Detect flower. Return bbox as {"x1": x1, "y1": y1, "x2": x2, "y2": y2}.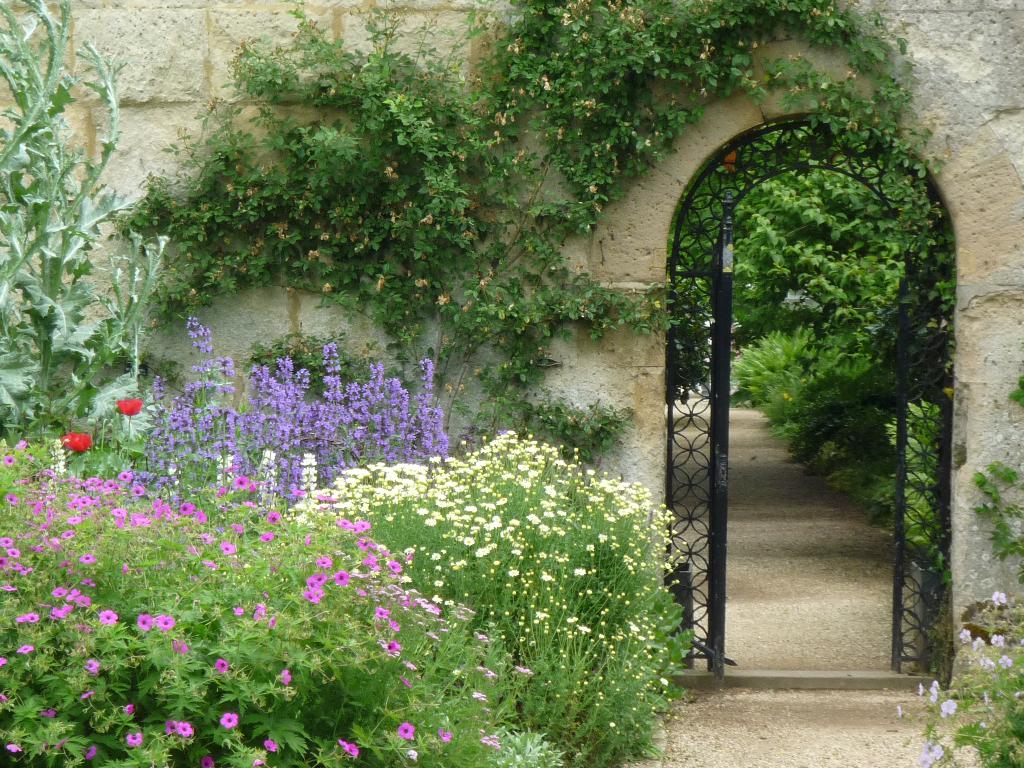
{"x1": 345, "y1": 742, "x2": 358, "y2": 757}.
